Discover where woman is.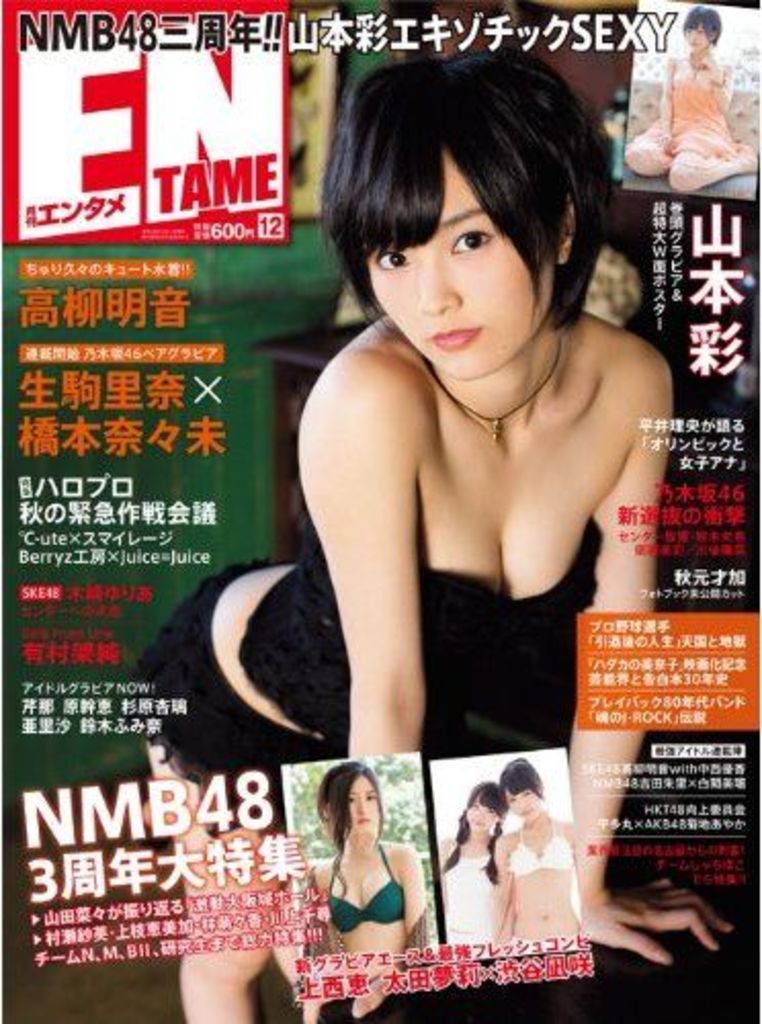
Discovered at bbox=(127, 53, 733, 1022).
